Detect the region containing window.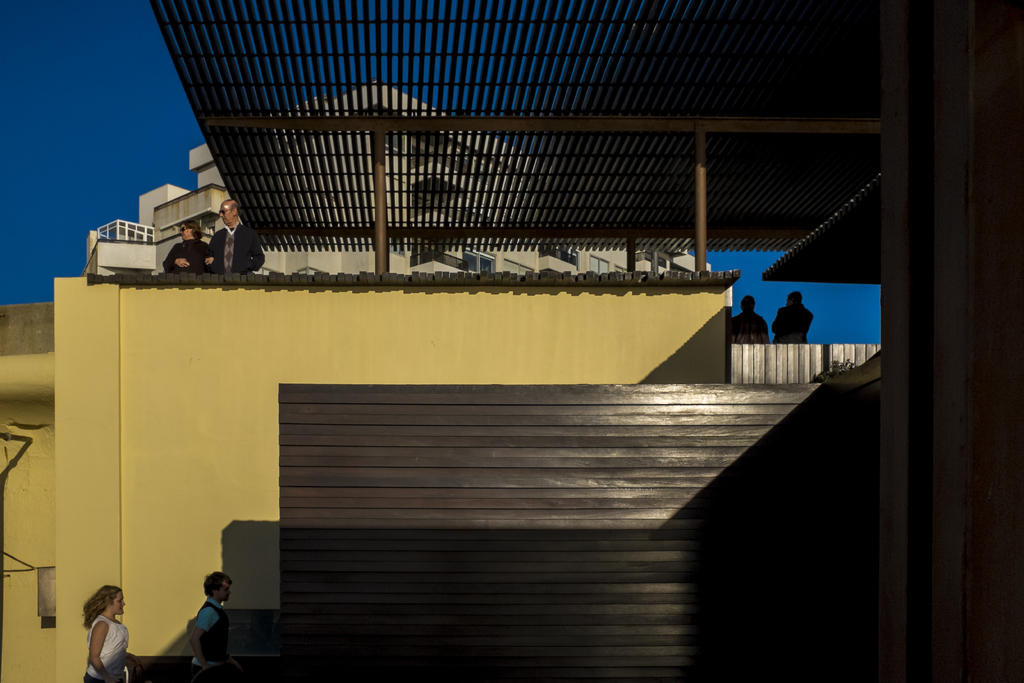
select_region(582, 254, 611, 276).
